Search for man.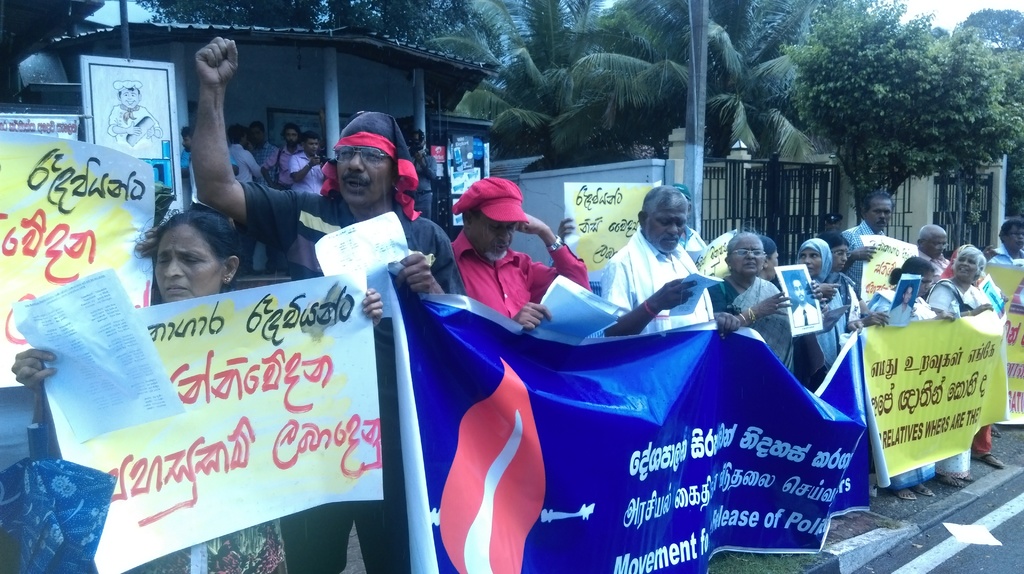
Found at 222:119:261:264.
